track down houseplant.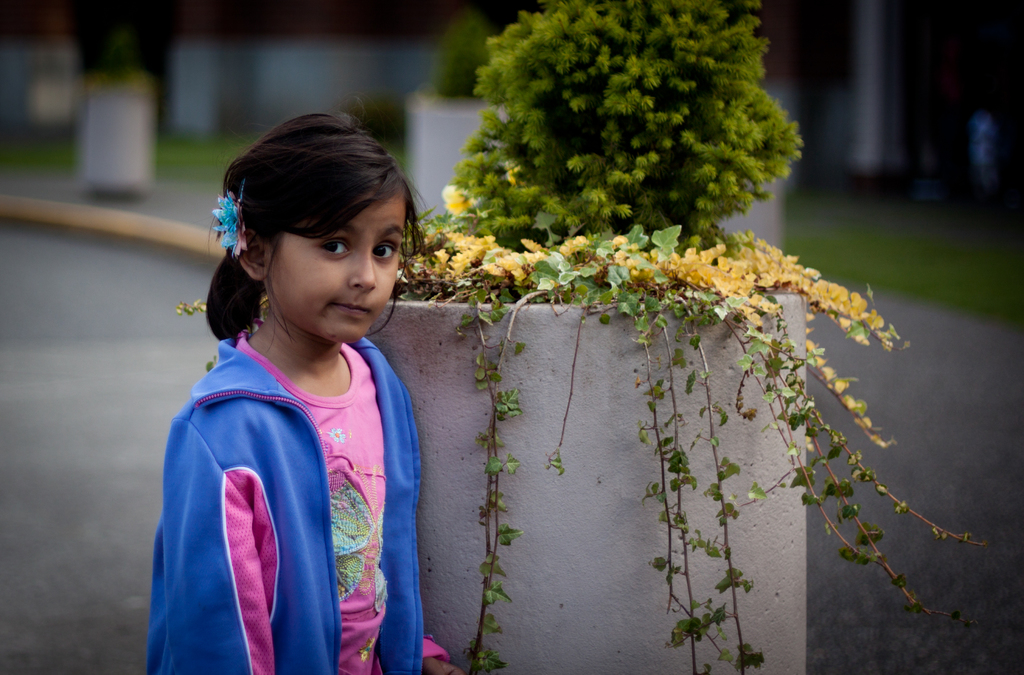
Tracked to (left=412, top=12, right=531, bottom=222).
